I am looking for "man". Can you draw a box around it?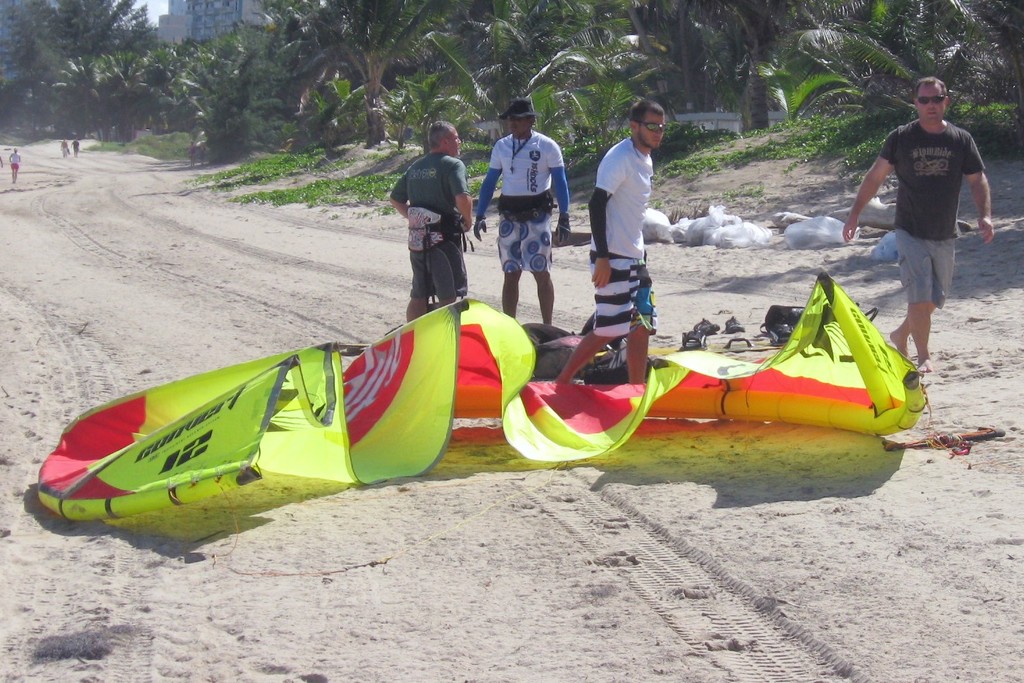
Sure, the bounding box is locate(70, 137, 81, 159).
